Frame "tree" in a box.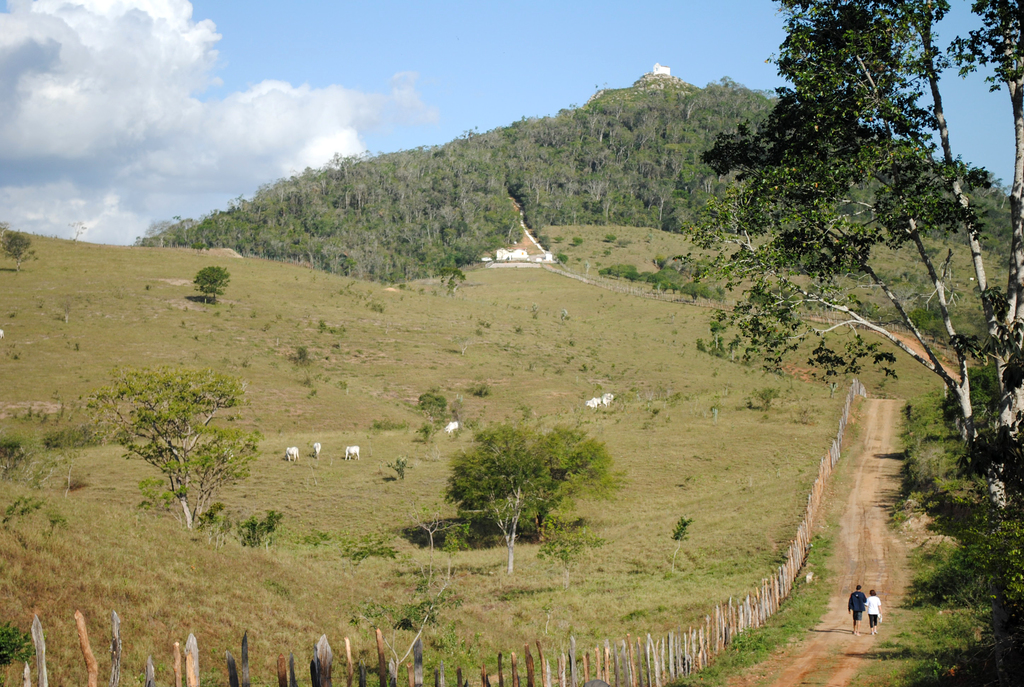
(left=0, top=621, right=27, bottom=670).
